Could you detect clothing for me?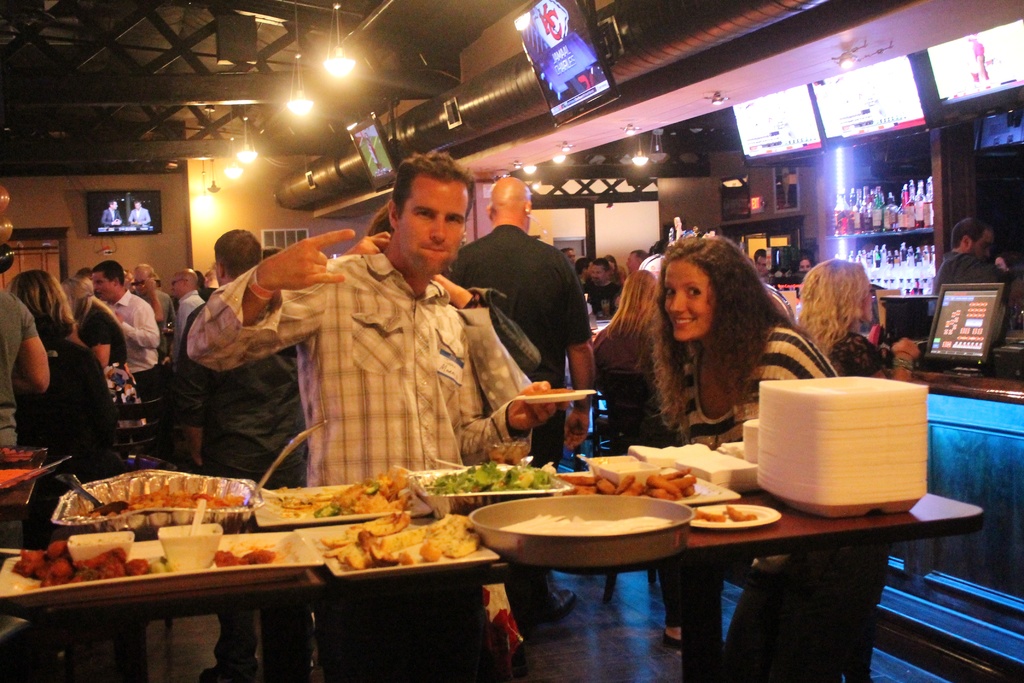
Detection result: {"x1": 445, "y1": 226, "x2": 595, "y2": 583}.
